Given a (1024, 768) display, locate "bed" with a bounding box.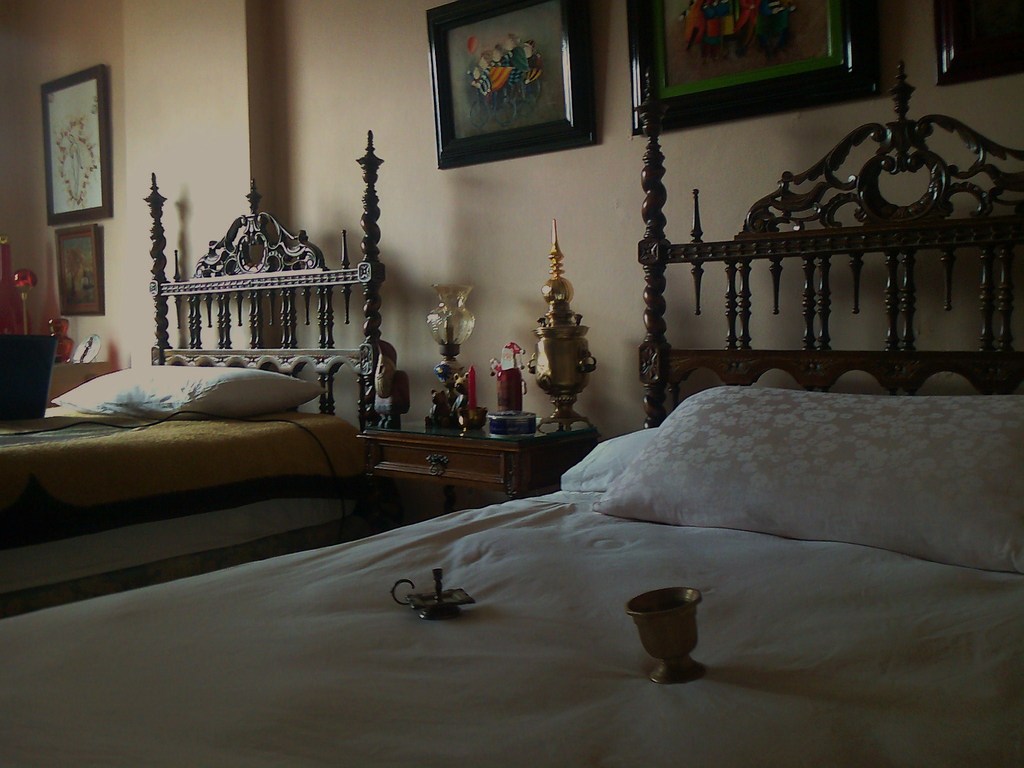
Located: [0,83,1023,766].
